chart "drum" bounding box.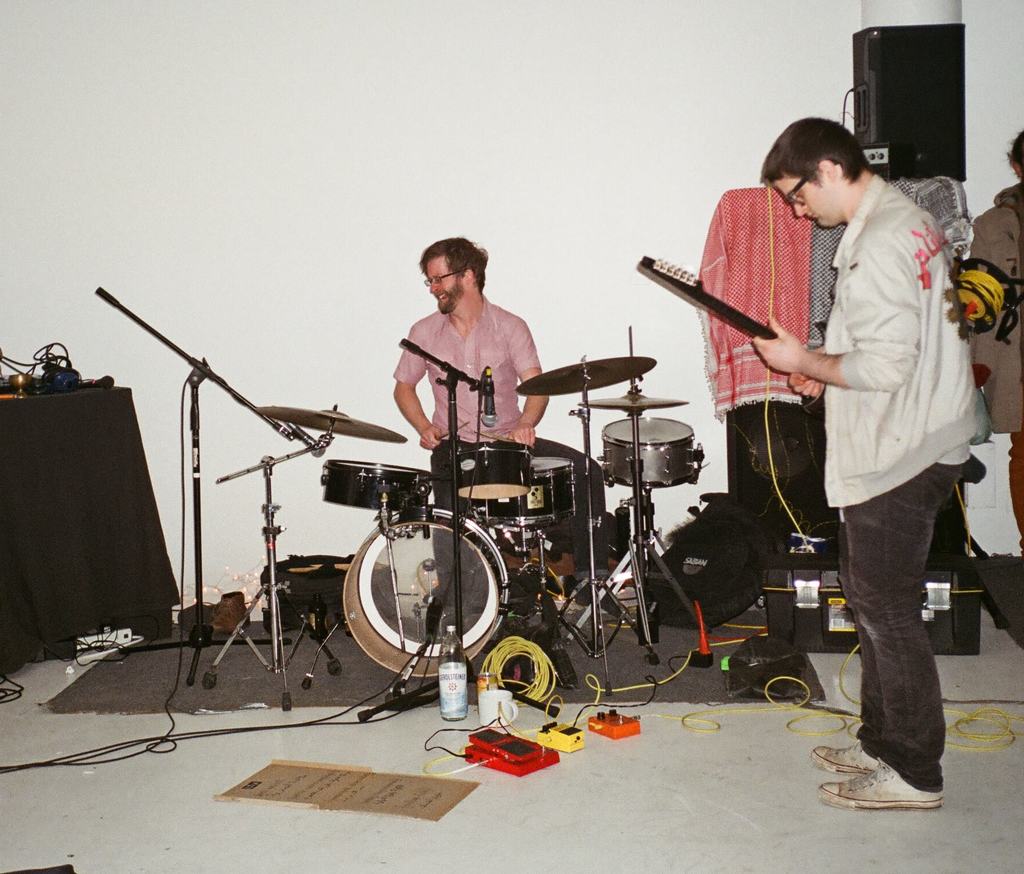
Charted: (454,438,551,507).
